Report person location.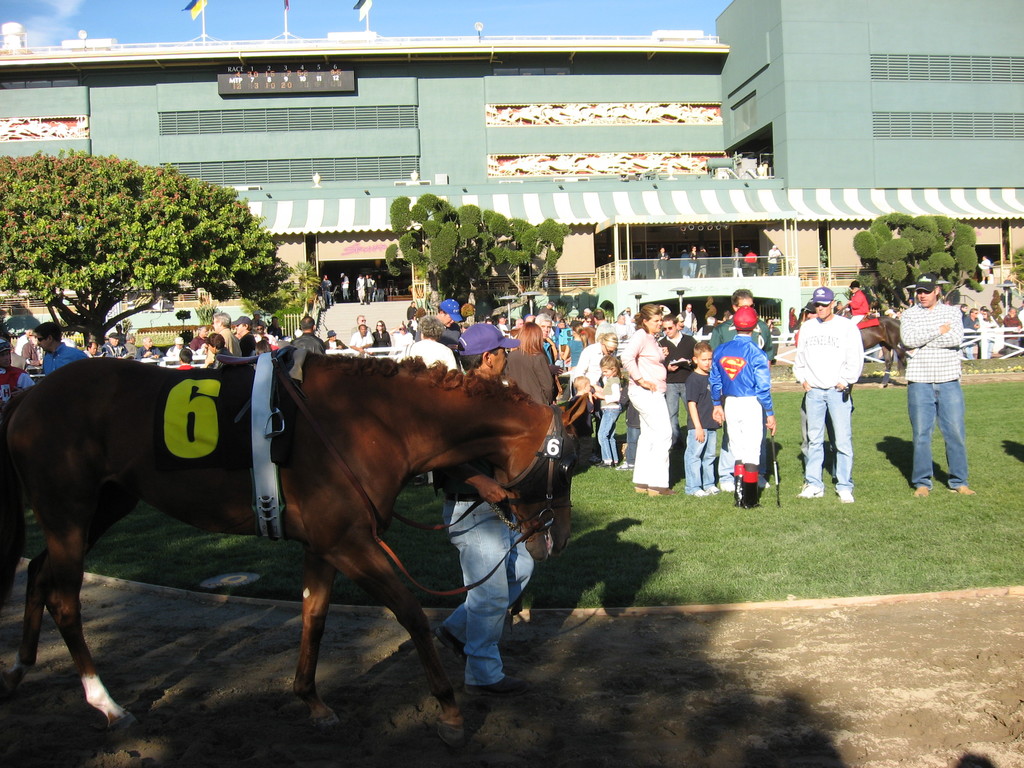
Report: bbox=[99, 328, 130, 362].
